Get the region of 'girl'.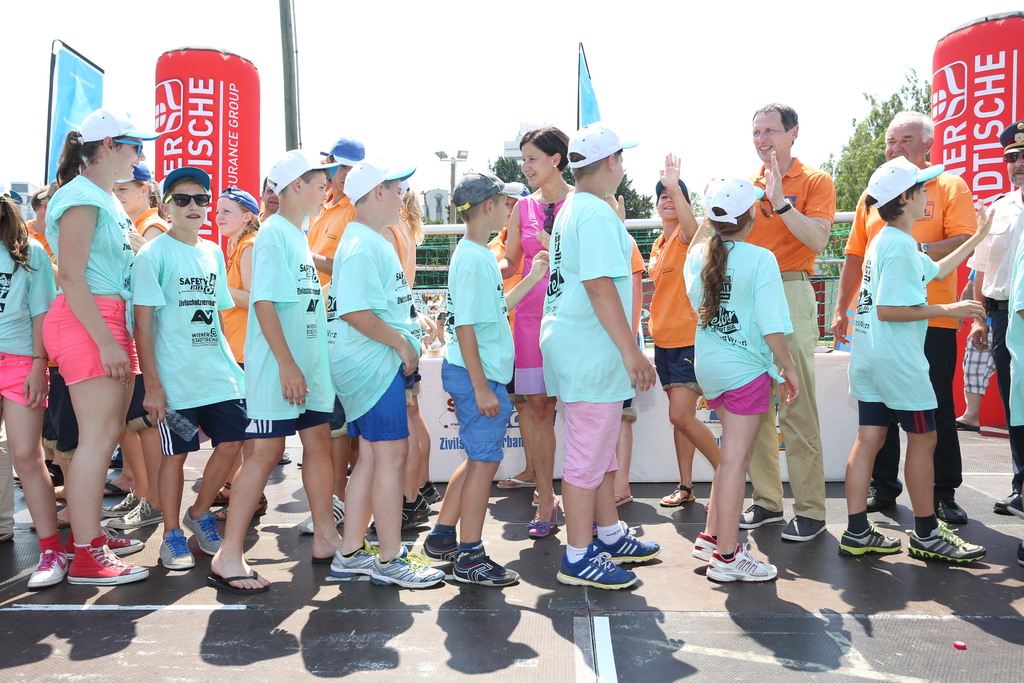
select_region(43, 103, 165, 584).
